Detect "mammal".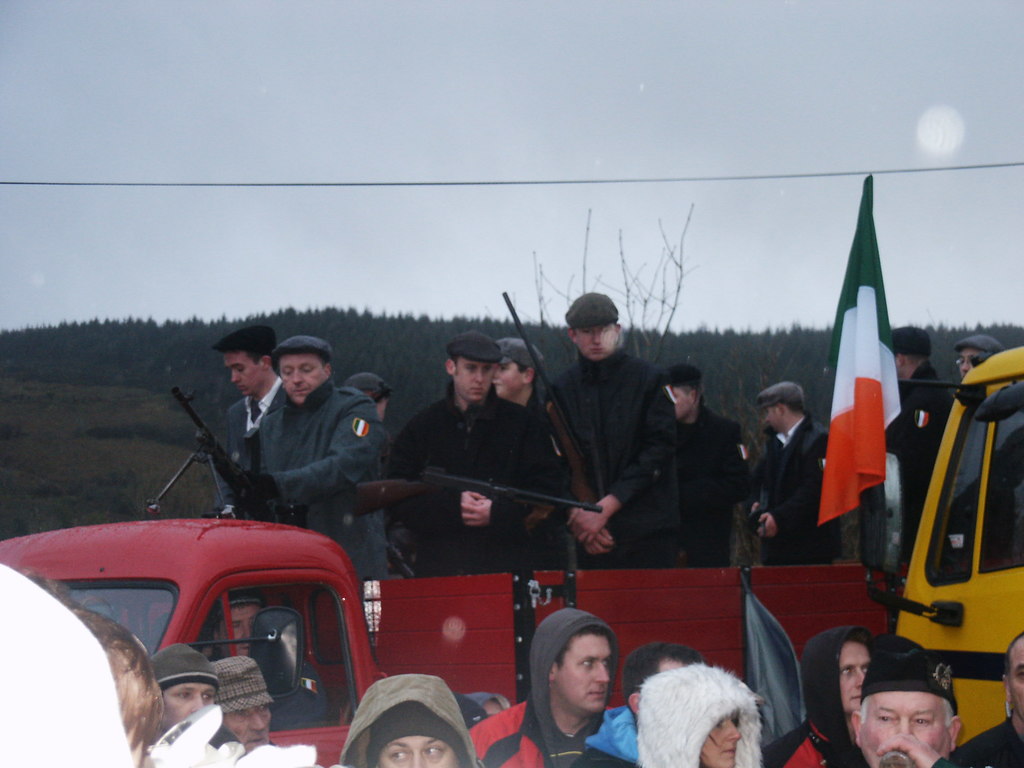
Detected at rect(488, 339, 545, 424).
